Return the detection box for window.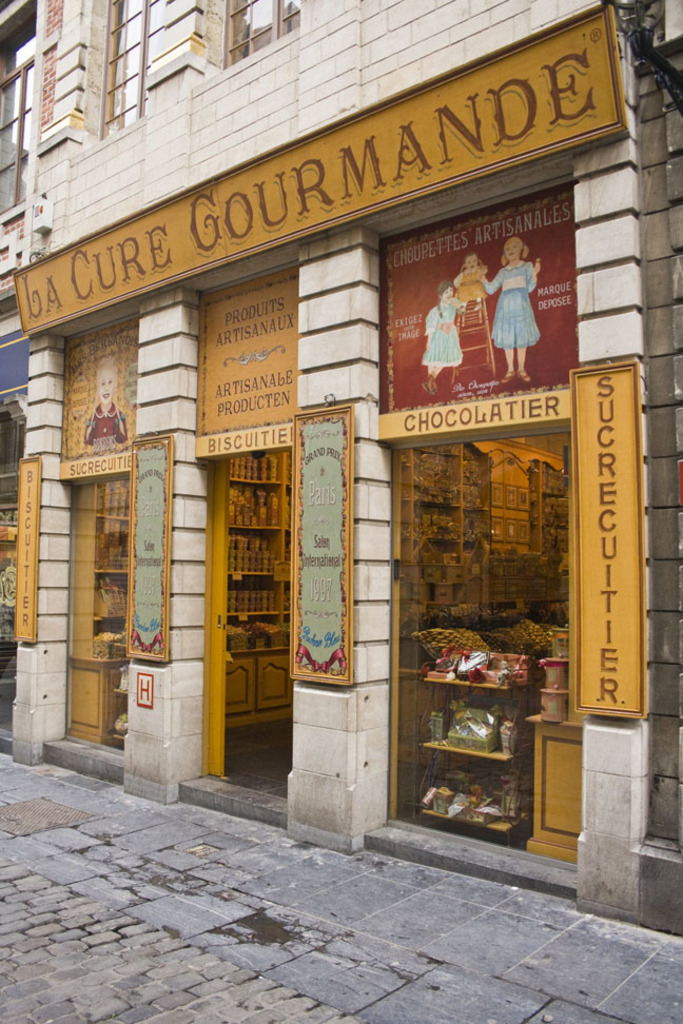
[x1=0, y1=5, x2=37, y2=222].
